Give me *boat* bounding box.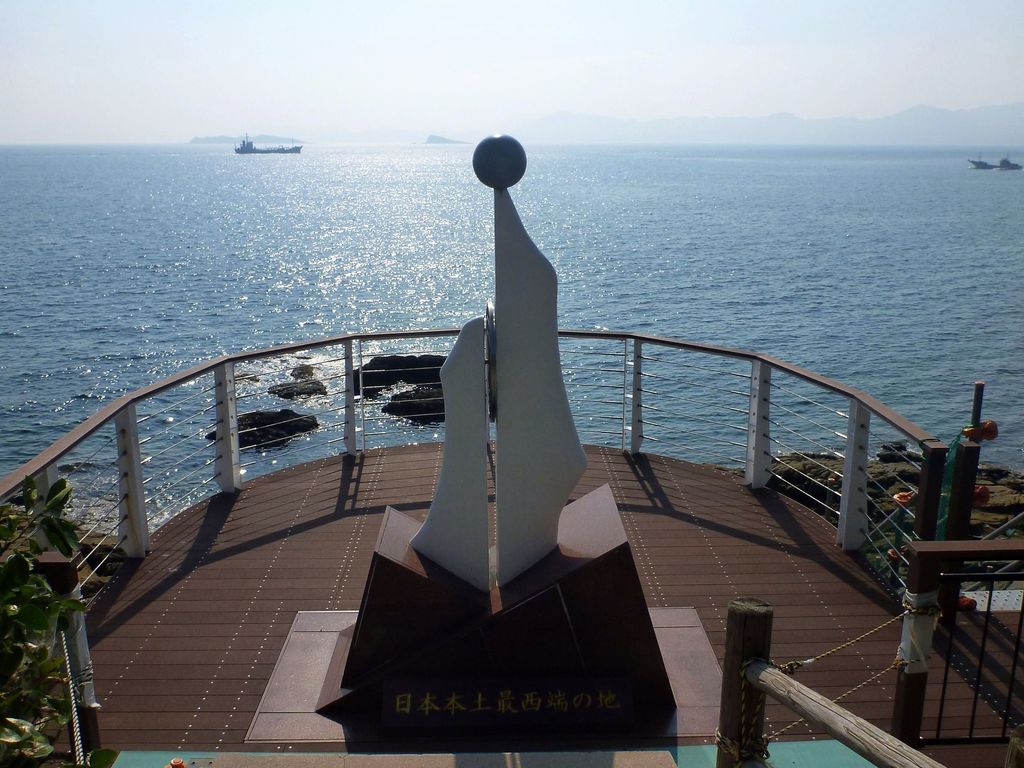
997, 154, 1022, 169.
